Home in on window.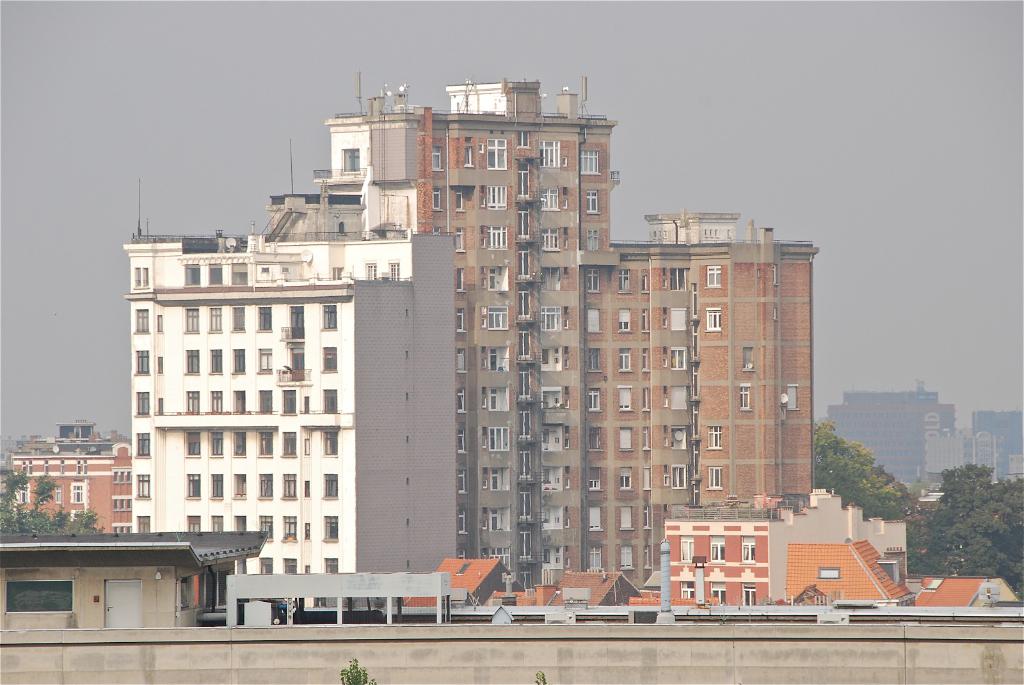
Homed in at select_region(304, 560, 309, 572).
